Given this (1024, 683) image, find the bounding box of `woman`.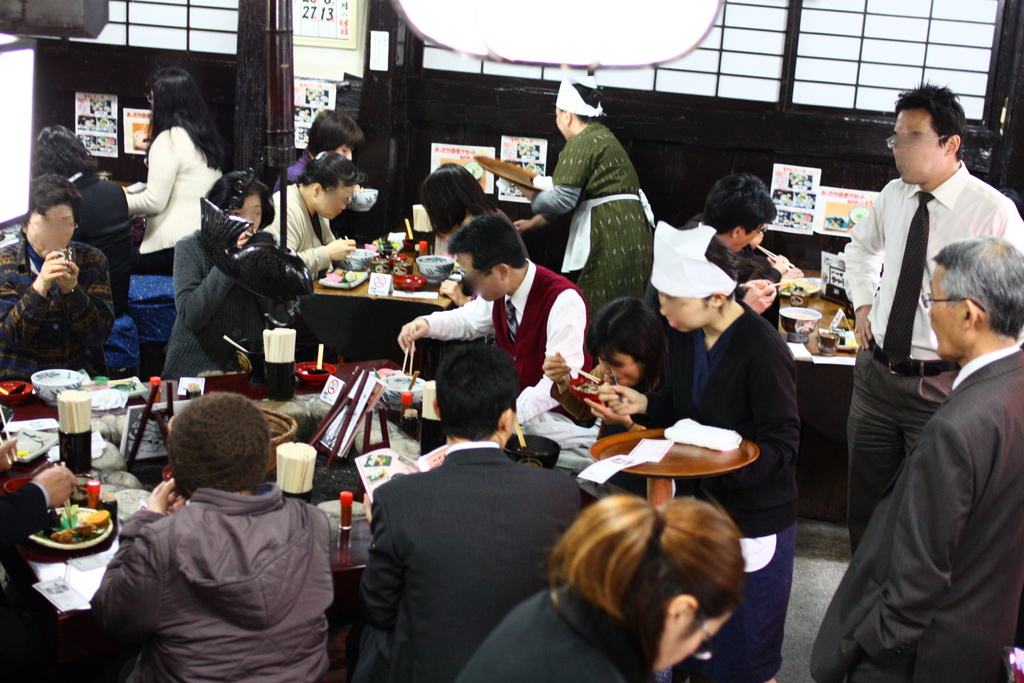
{"x1": 460, "y1": 488, "x2": 746, "y2": 682}.
